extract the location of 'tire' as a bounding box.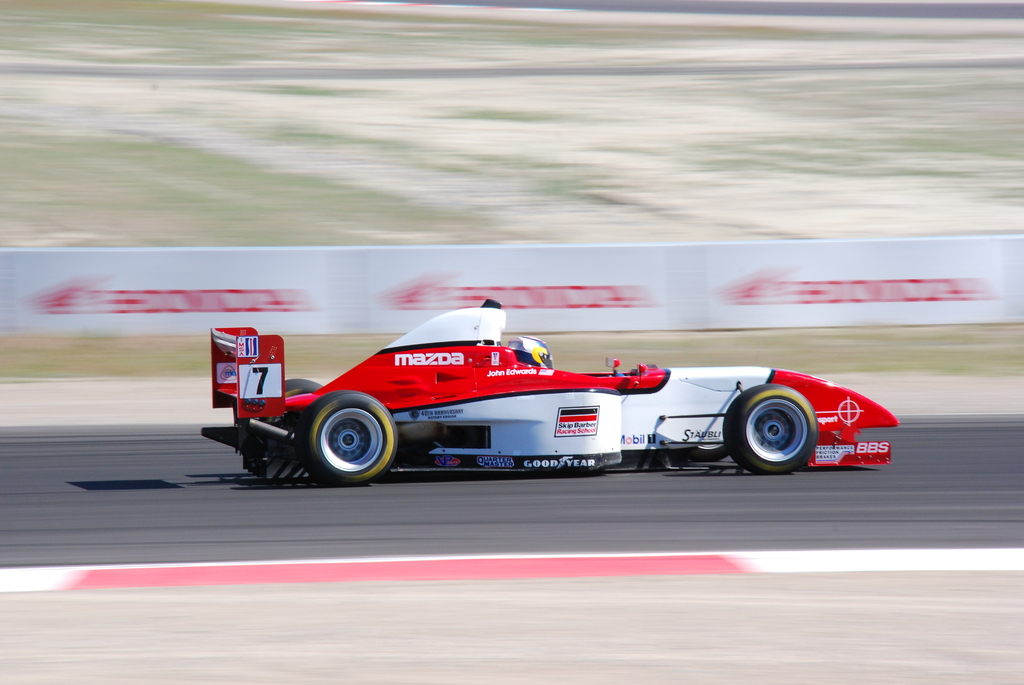
296,392,399,484.
